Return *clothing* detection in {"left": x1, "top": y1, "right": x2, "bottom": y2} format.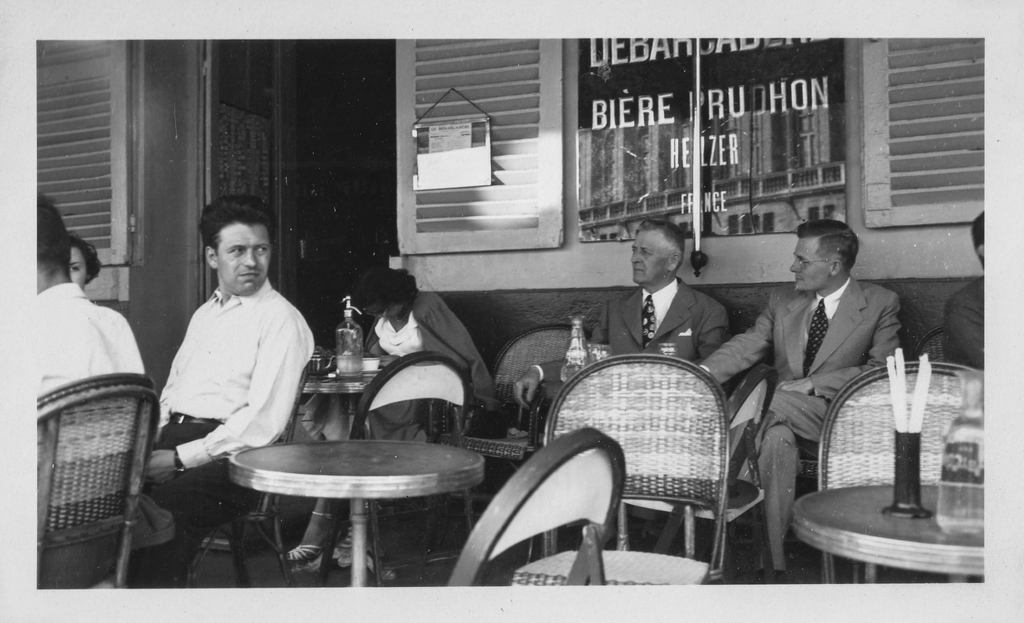
{"left": 302, "top": 291, "right": 499, "bottom": 443}.
